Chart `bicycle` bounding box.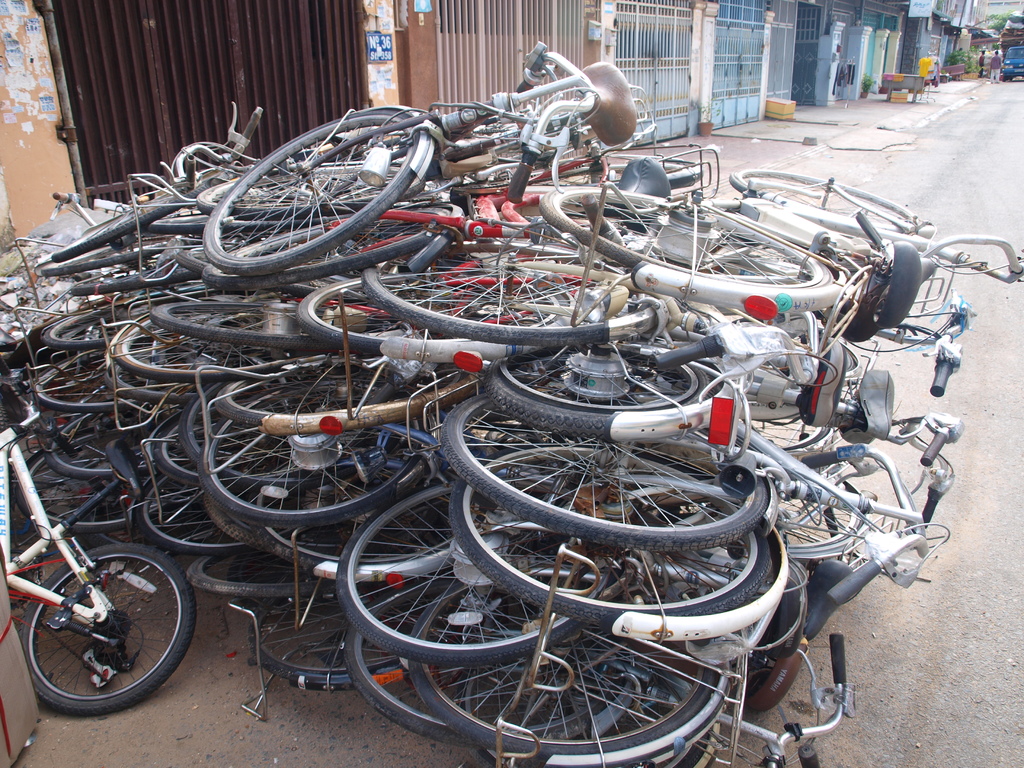
Charted: [left=0, top=413, right=212, bottom=739].
